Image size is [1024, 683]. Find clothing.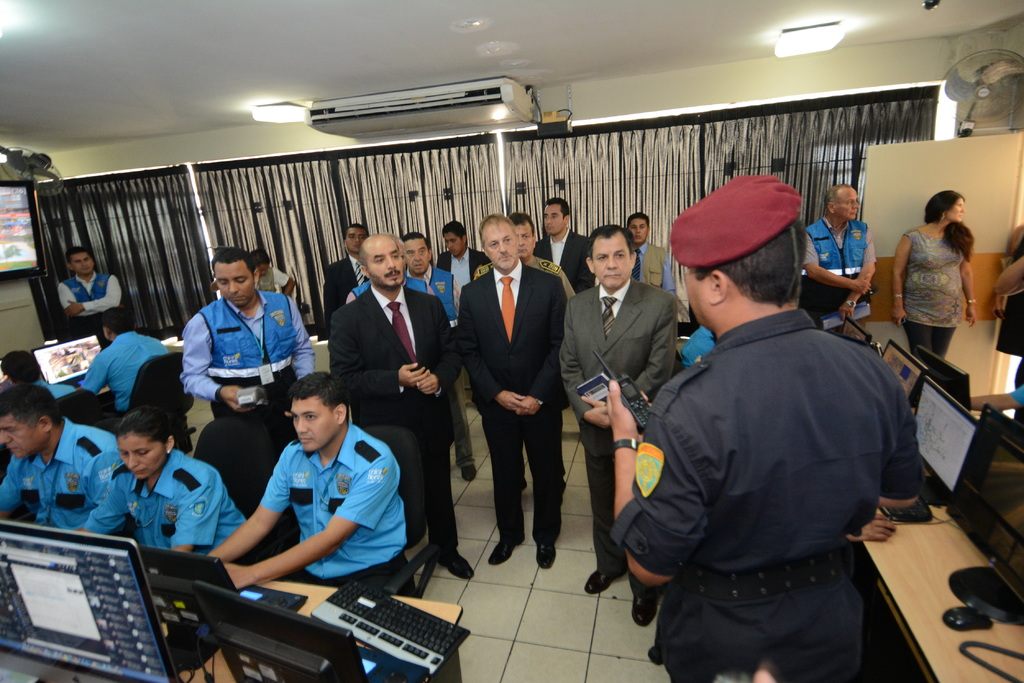
[338, 293, 456, 416].
